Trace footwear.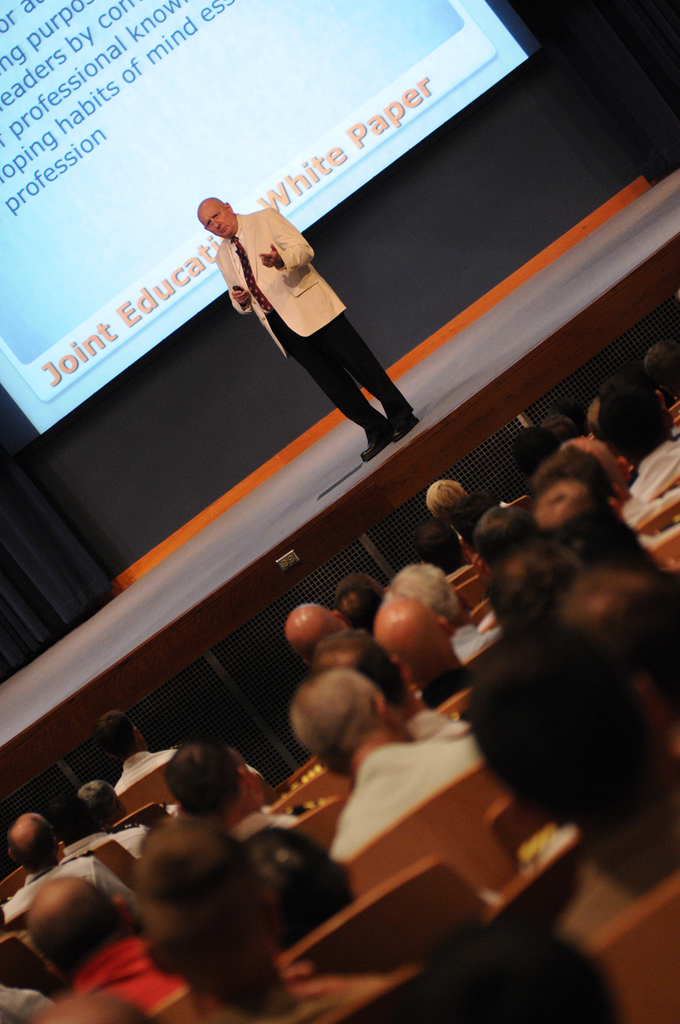
Traced to 391,415,415,444.
